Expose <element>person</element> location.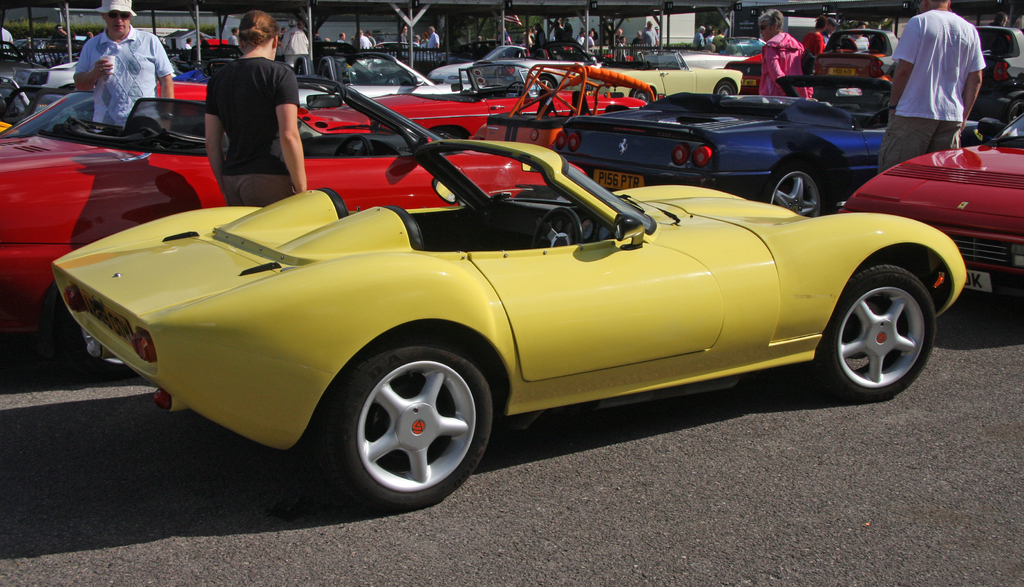
Exposed at crop(801, 13, 830, 70).
